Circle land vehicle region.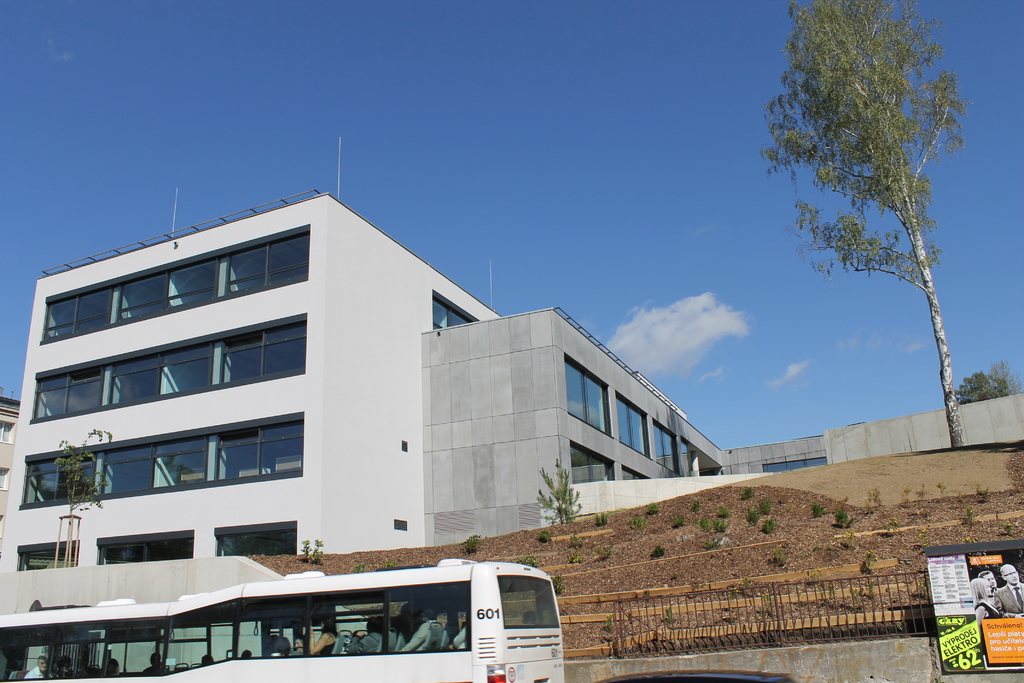
Region: crop(594, 667, 795, 682).
